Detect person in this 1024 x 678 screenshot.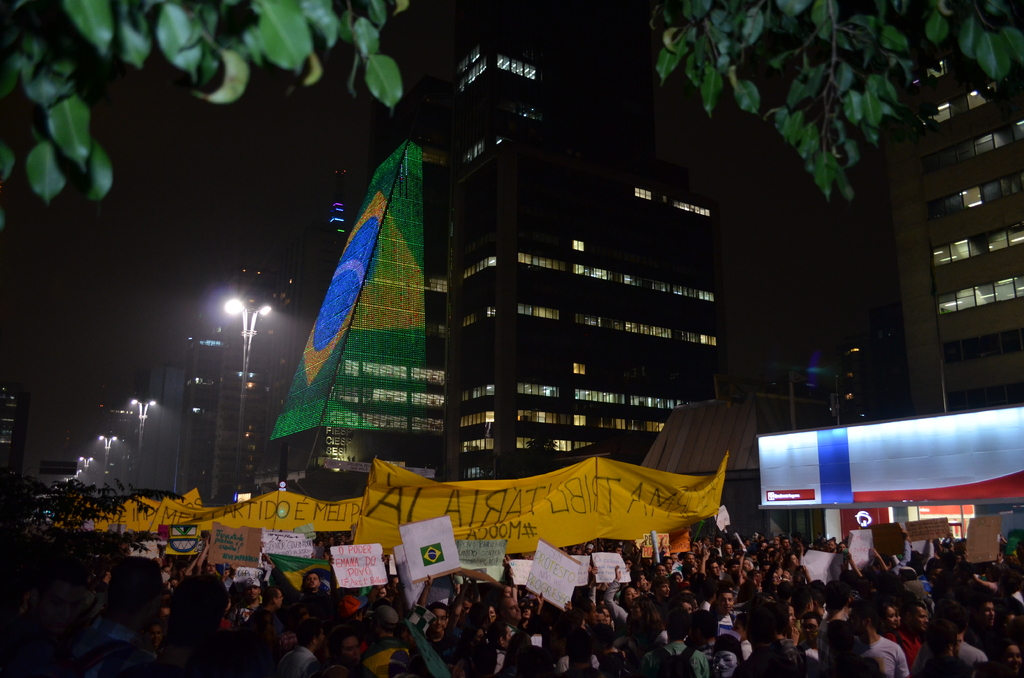
Detection: (854, 608, 903, 676).
